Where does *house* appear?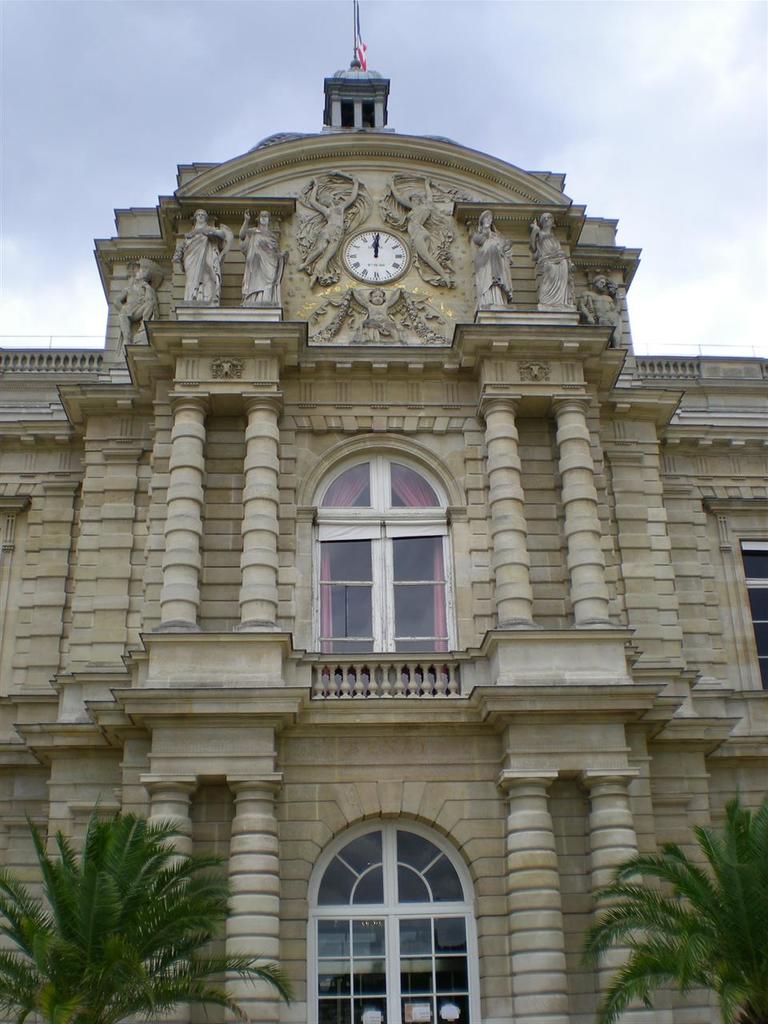
Appears at pyautogui.locateOnScreen(0, 50, 767, 1023).
